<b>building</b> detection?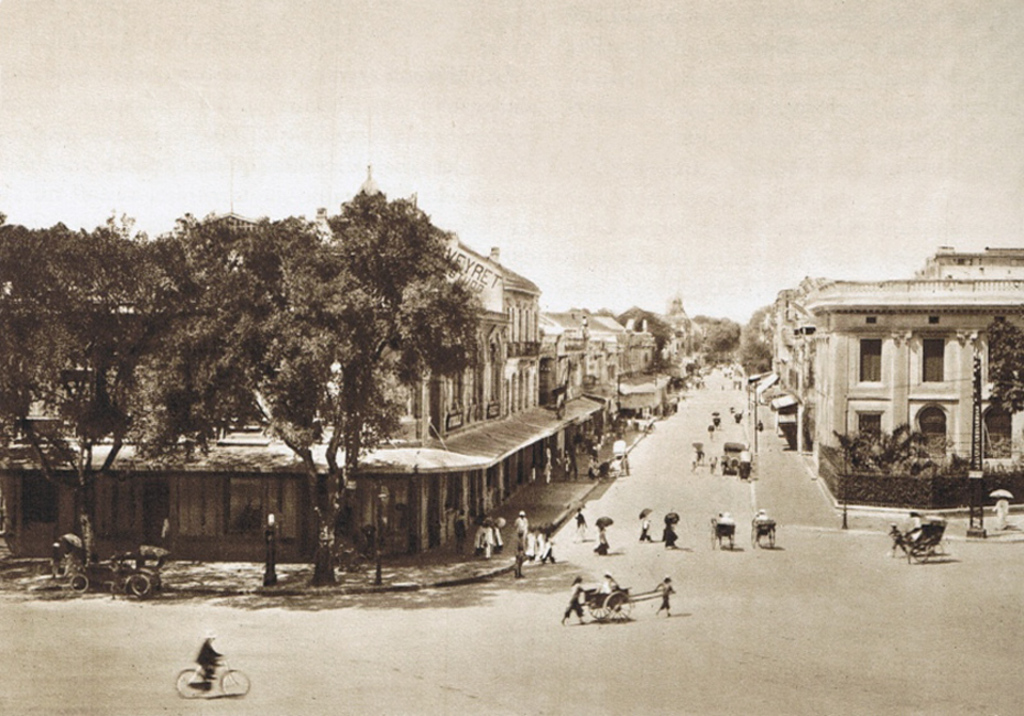
BBox(664, 291, 698, 377)
